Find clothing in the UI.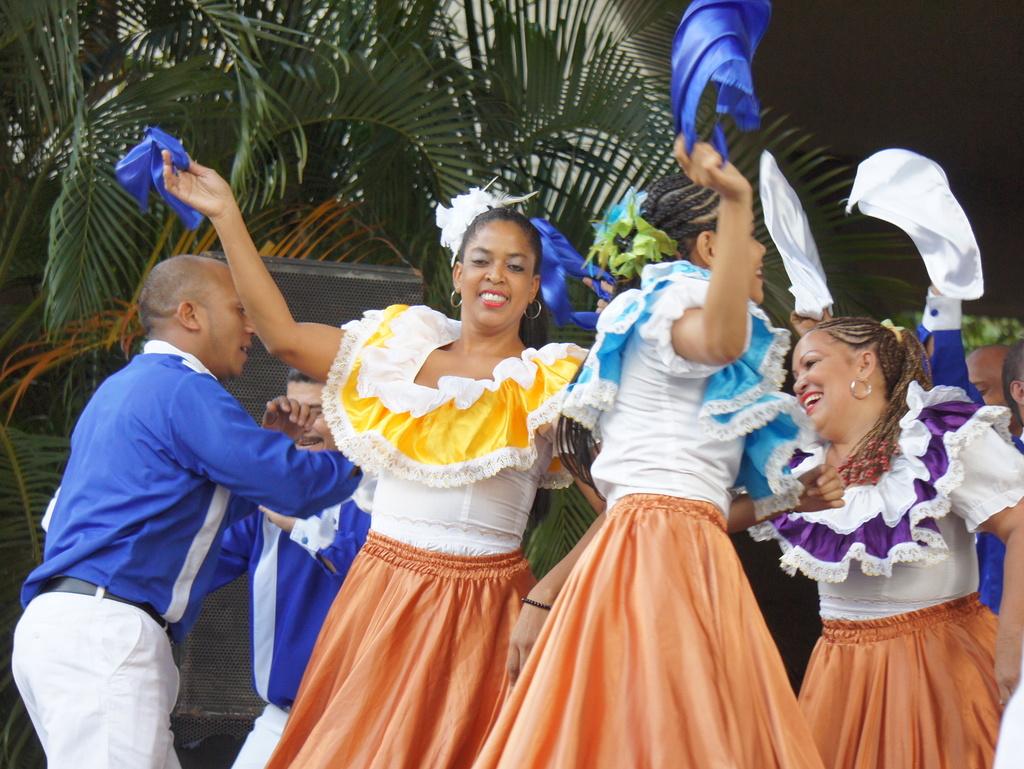
UI element at rect(467, 262, 817, 768).
